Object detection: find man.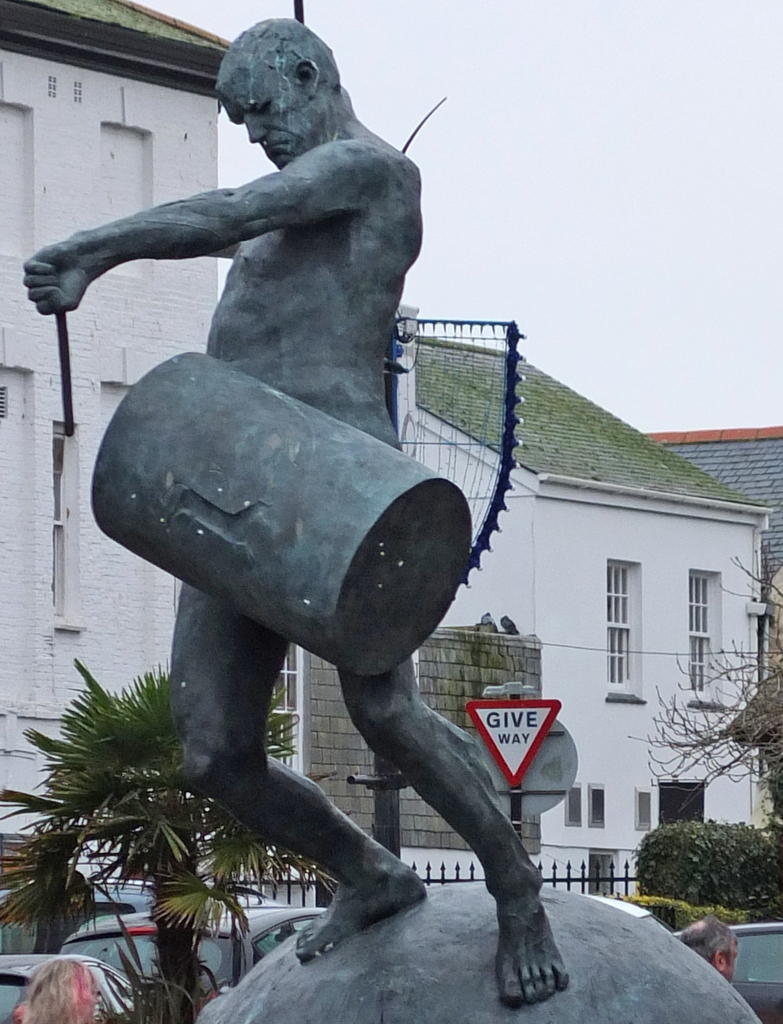
l=71, t=67, r=589, b=977.
